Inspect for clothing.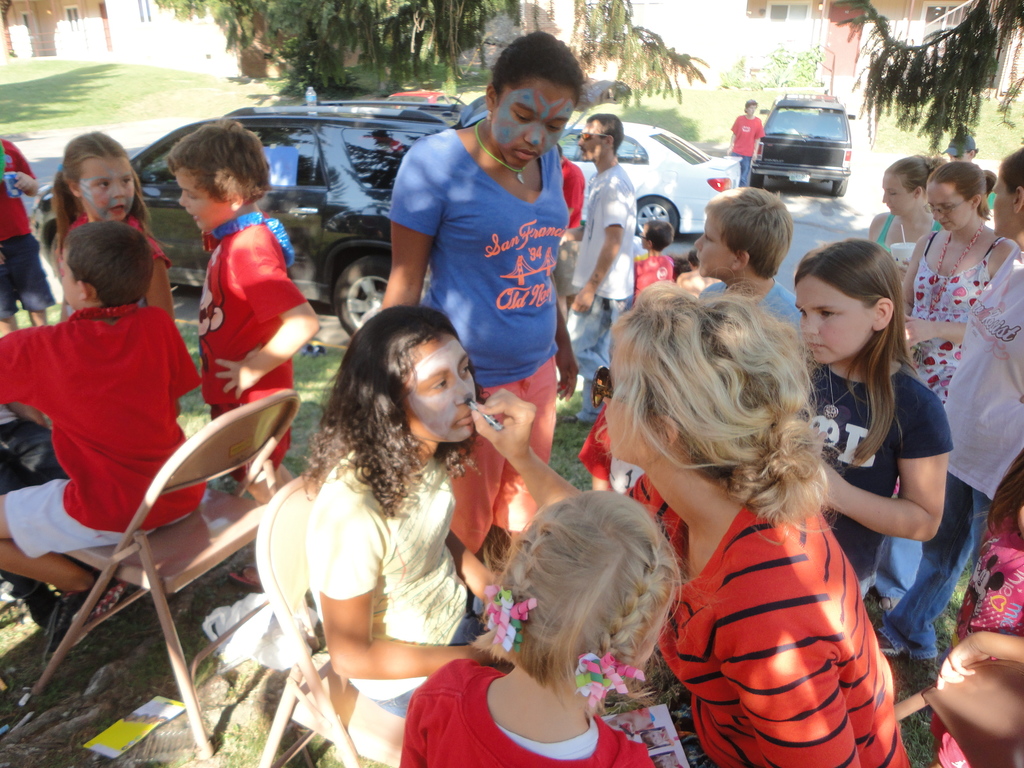
Inspection: 878 226 983 599.
